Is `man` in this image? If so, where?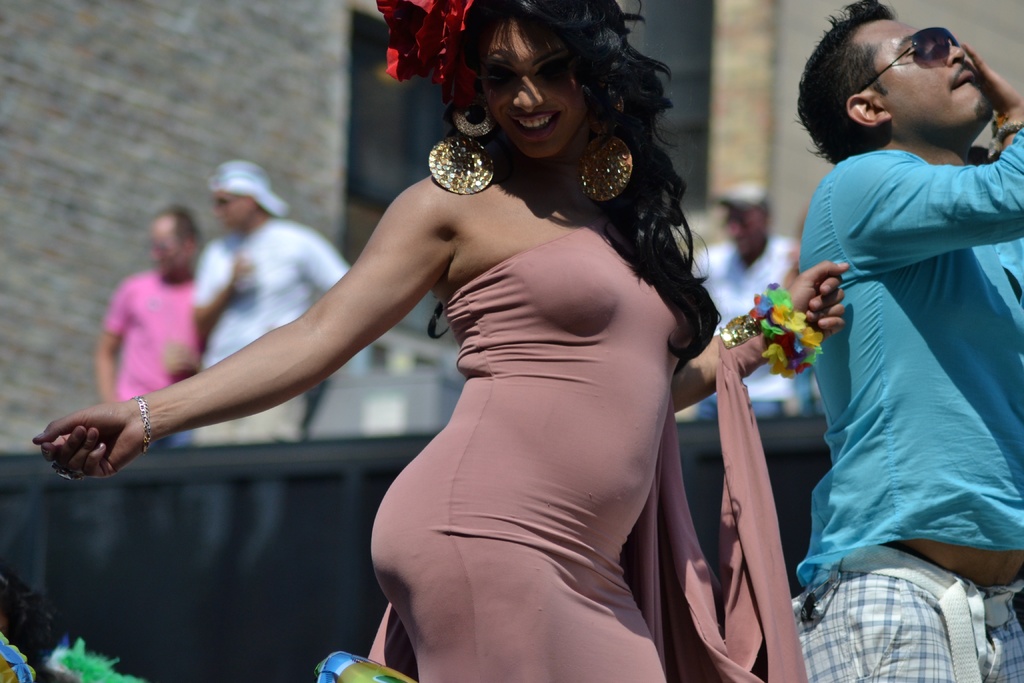
Yes, at {"left": 193, "top": 163, "right": 349, "bottom": 445}.
